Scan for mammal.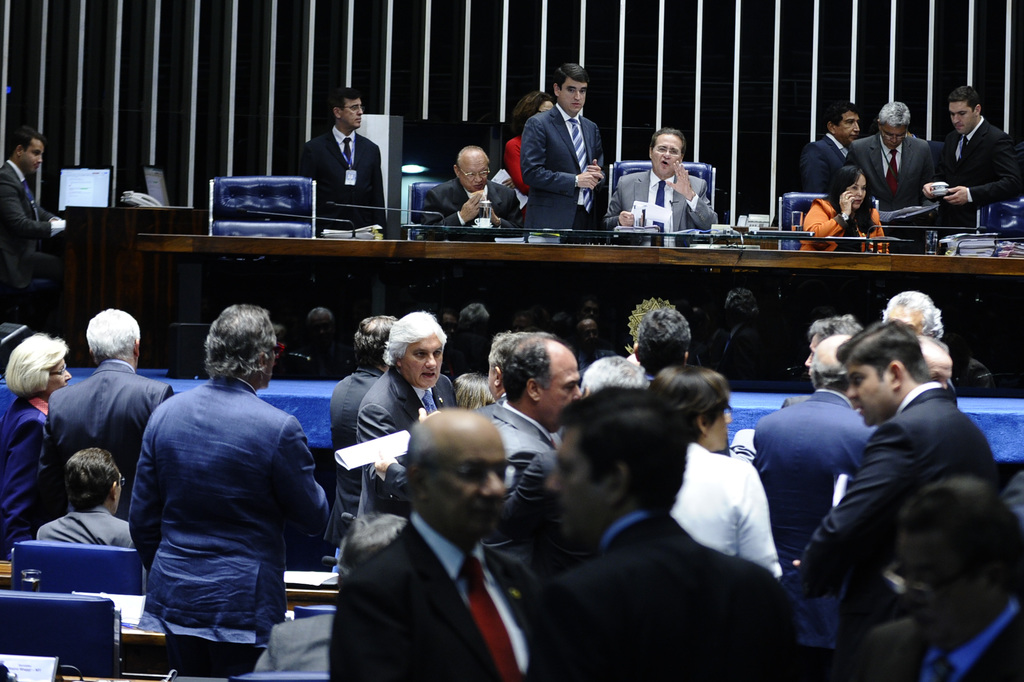
Scan result: 297:82:389:238.
